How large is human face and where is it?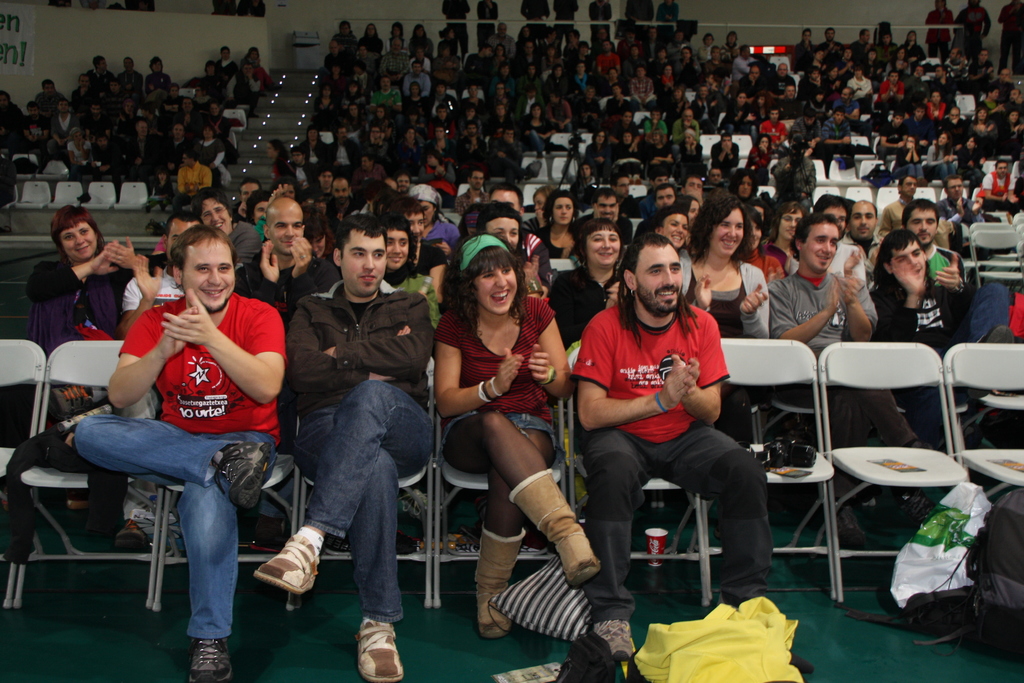
Bounding box: box=[621, 129, 634, 143].
